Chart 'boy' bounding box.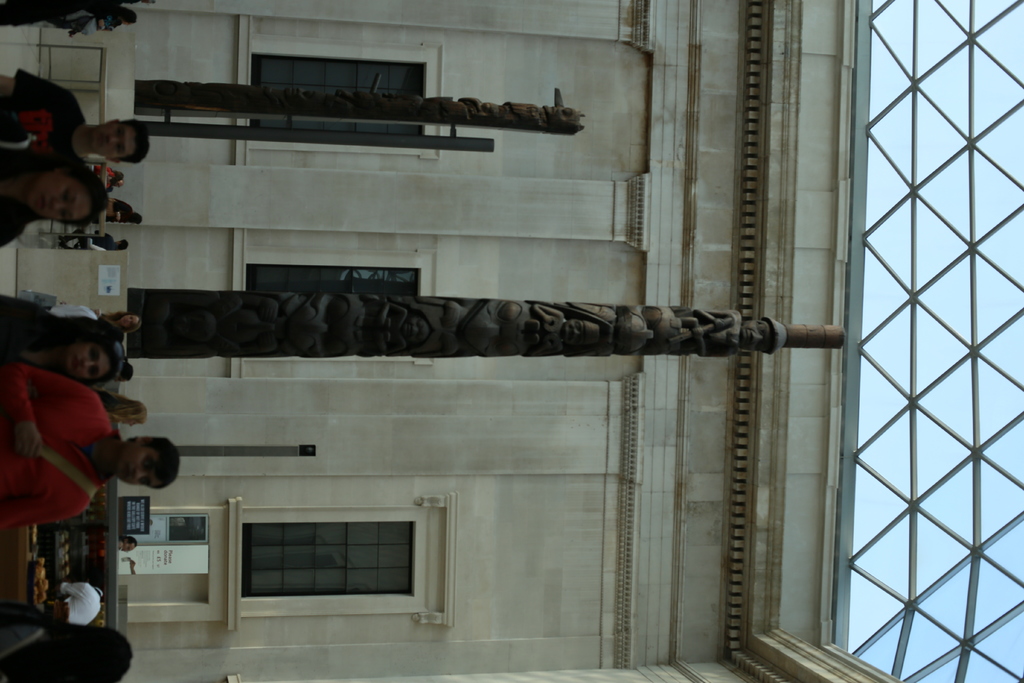
Charted: (0, 54, 150, 169).
